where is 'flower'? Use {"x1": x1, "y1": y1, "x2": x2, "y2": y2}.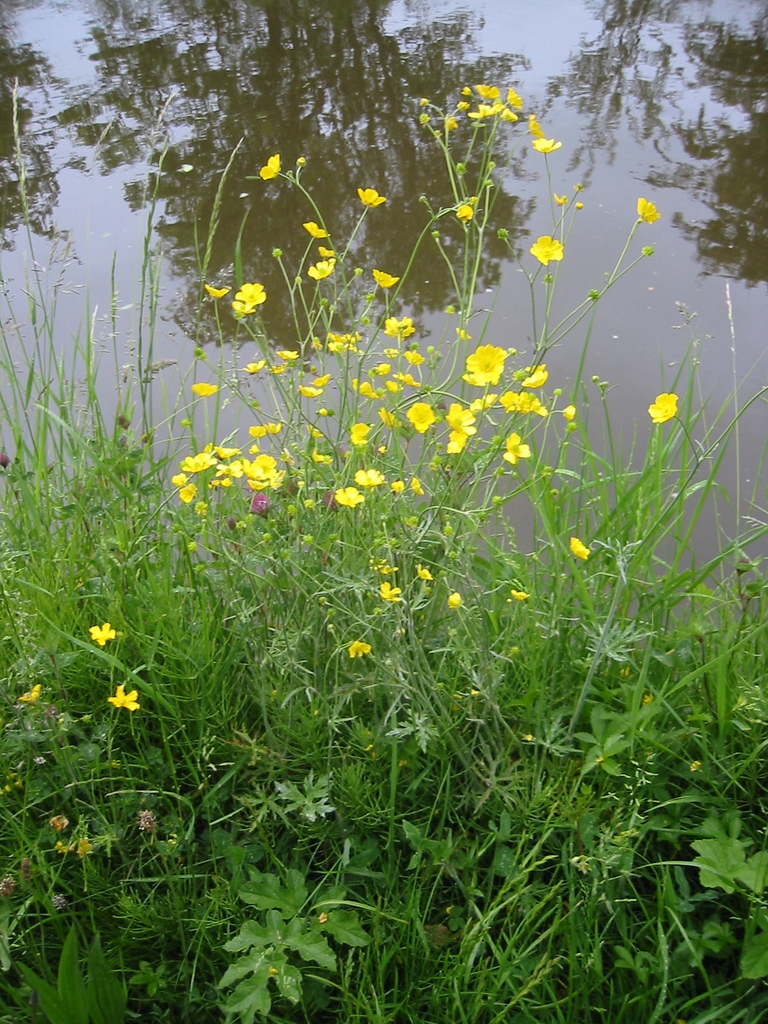
{"x1": 298, "y1": 383, "x2": 323, "y2": 399}.
